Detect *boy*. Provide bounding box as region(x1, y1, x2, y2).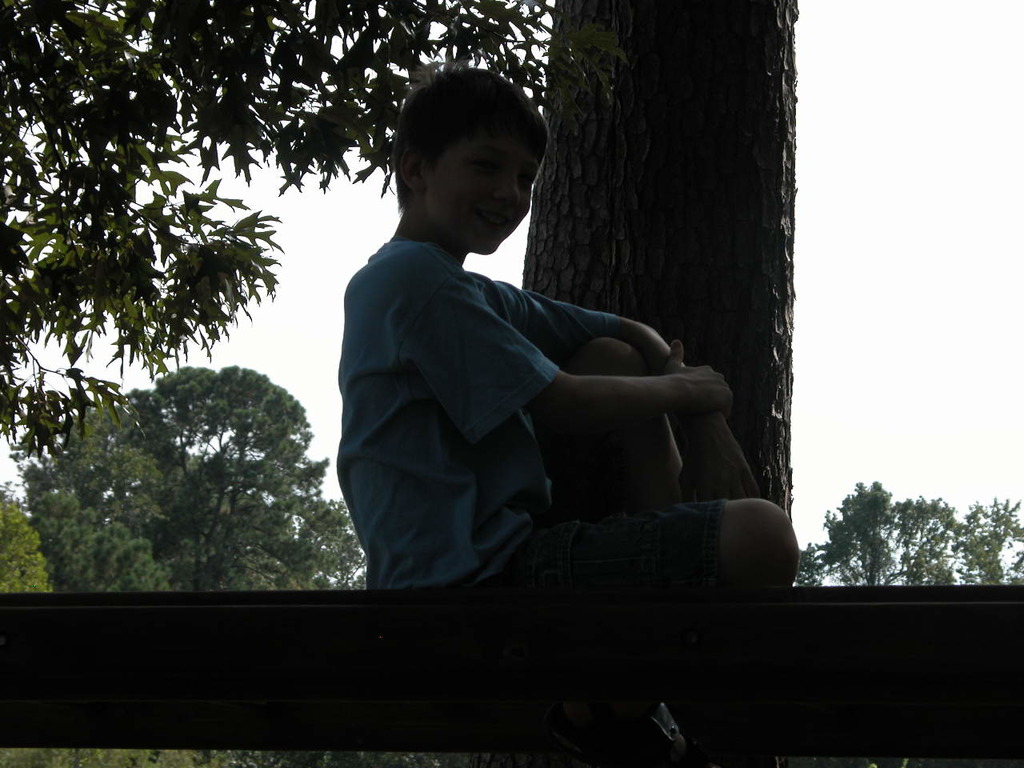
region(290, 82, 710, 594).
